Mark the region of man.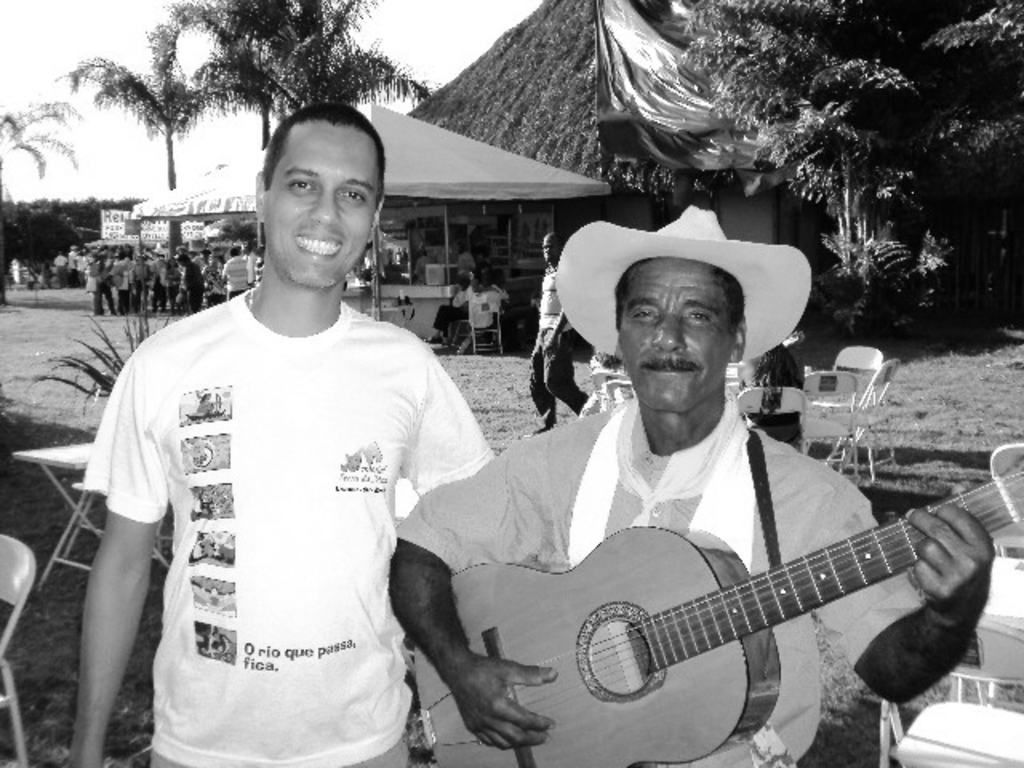
Region: select_region(75, 99, 512, 767).
